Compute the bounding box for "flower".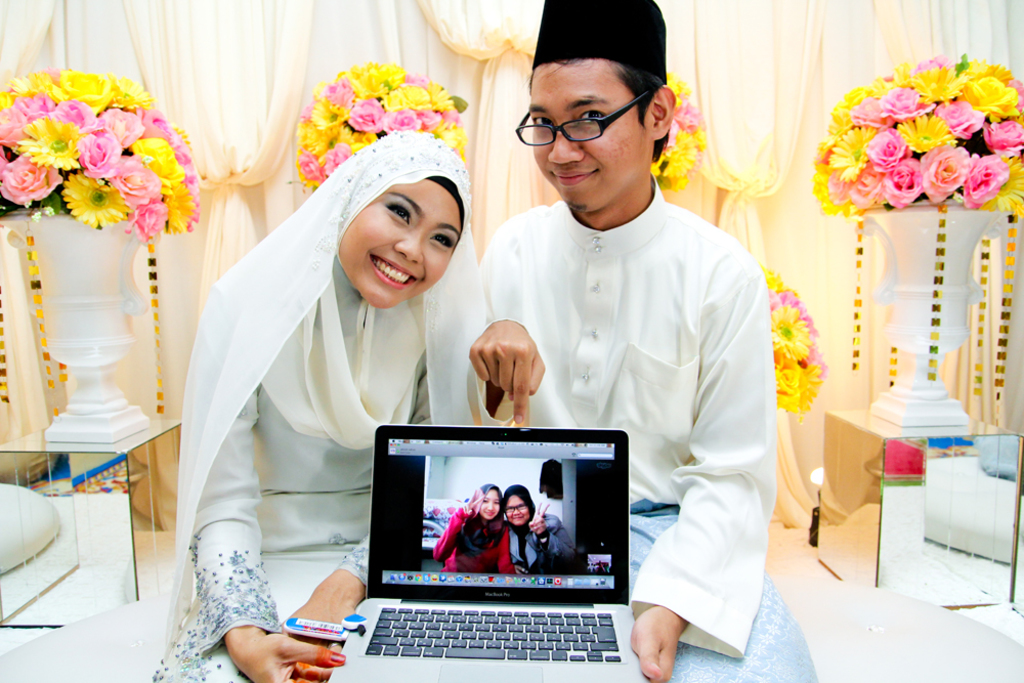
select_region(163, 185, 193, 233).
